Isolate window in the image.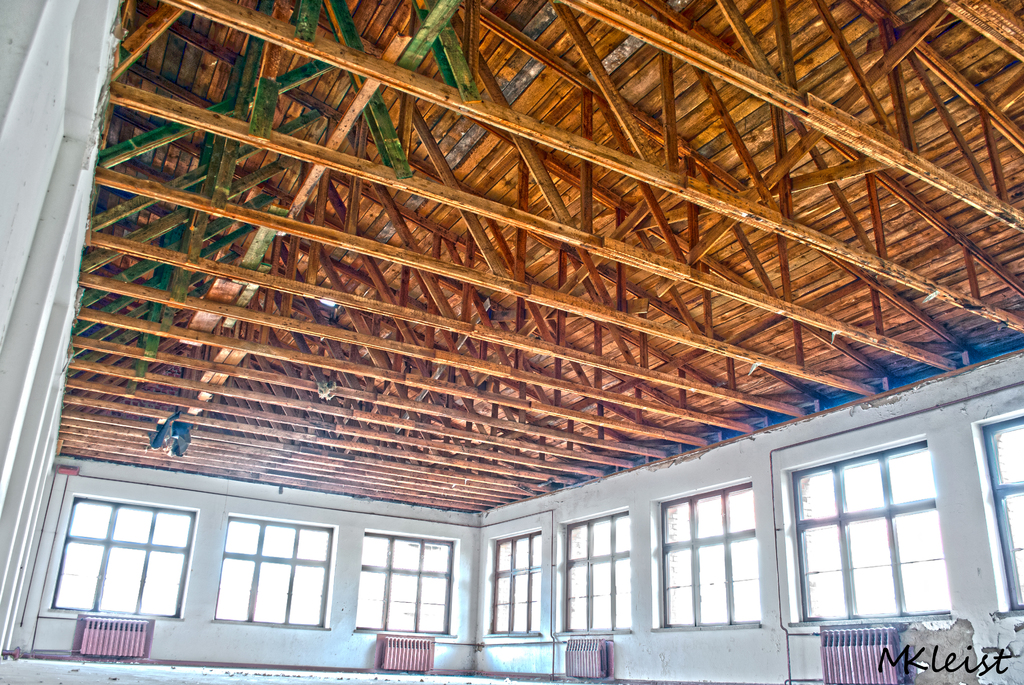
Isolated region: 483/530/540/632.
